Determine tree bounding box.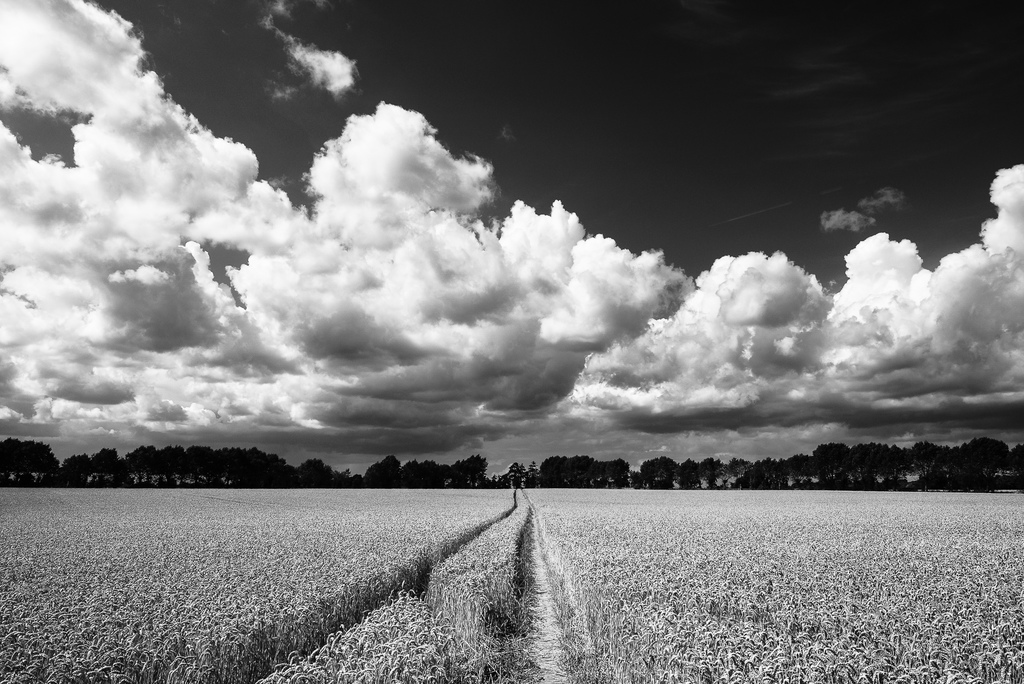
Determined: bbox=[216, 439, 293, 489].
